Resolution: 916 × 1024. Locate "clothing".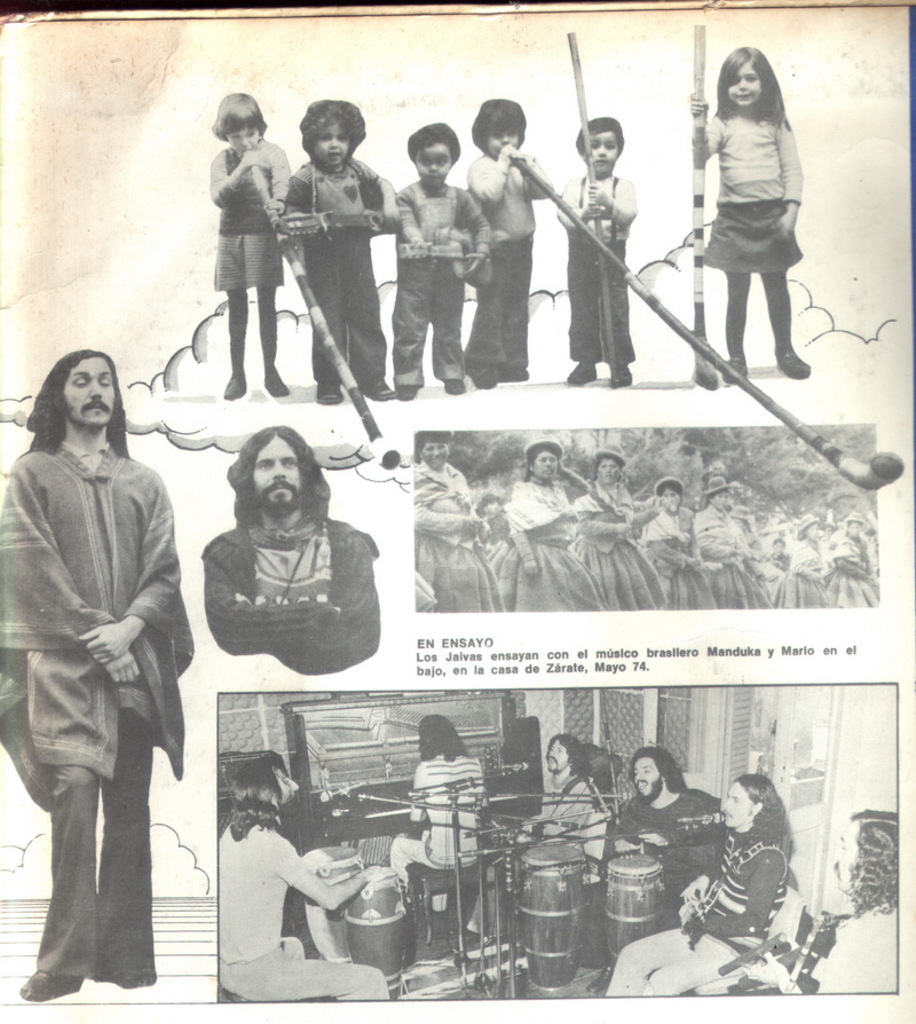
<region>208, 140, 285, 304</region>.
